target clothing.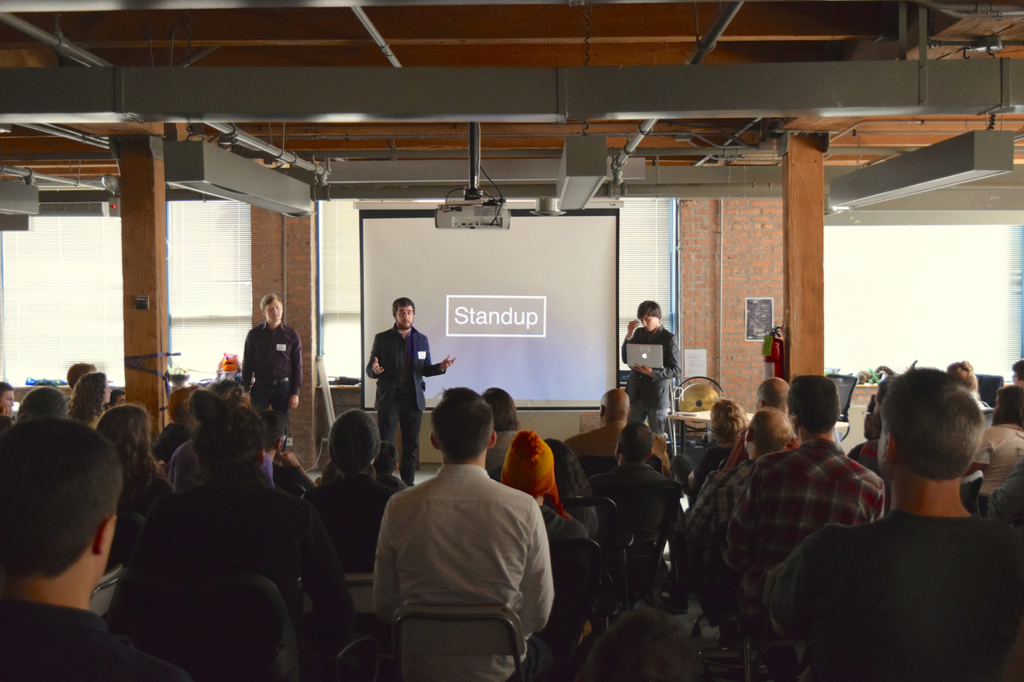
Target region: <region>761, 520, 1013, 681</region>.
